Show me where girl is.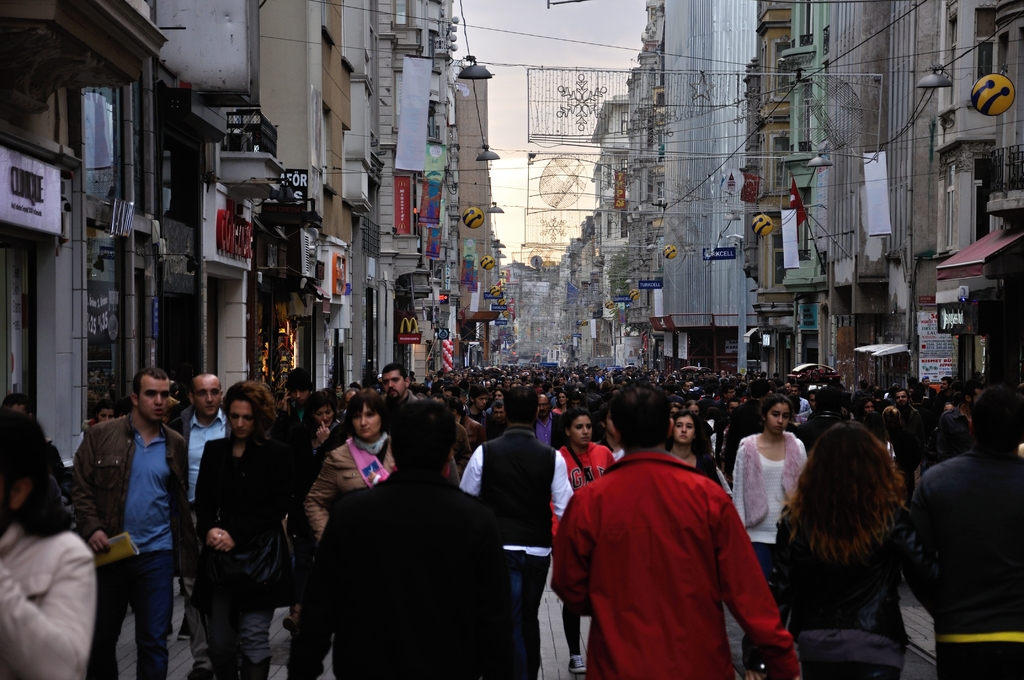
girl is at crop(193, 378, 297, 679).
